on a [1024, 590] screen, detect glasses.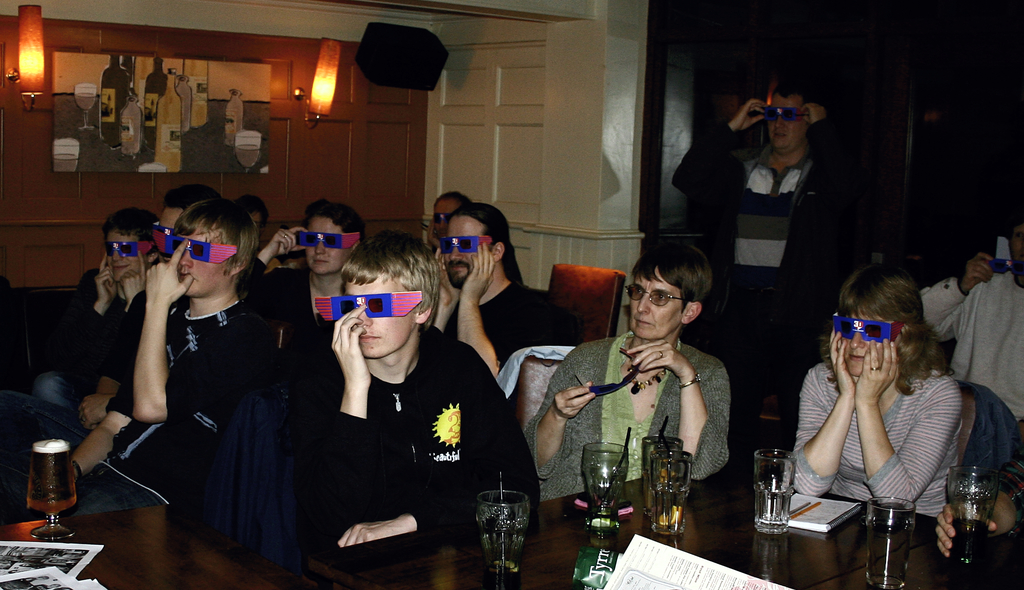
(left=627, top=281, right=700, bottom=313).
